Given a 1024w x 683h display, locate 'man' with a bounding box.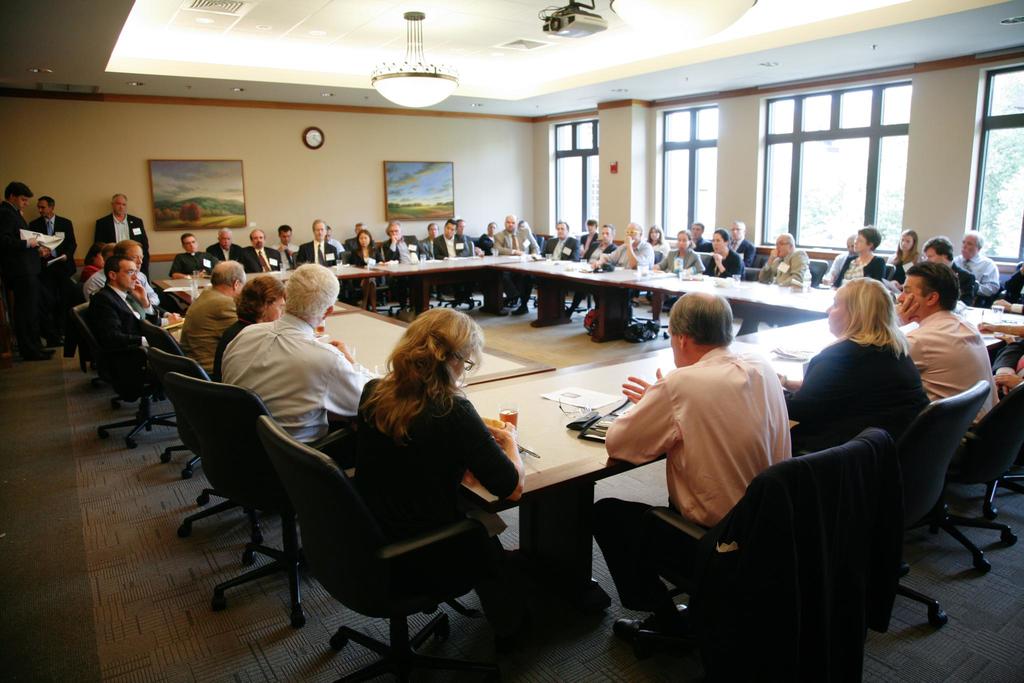
Located: pyautogui.locateOnScreen(174, 231, 216, 278).
